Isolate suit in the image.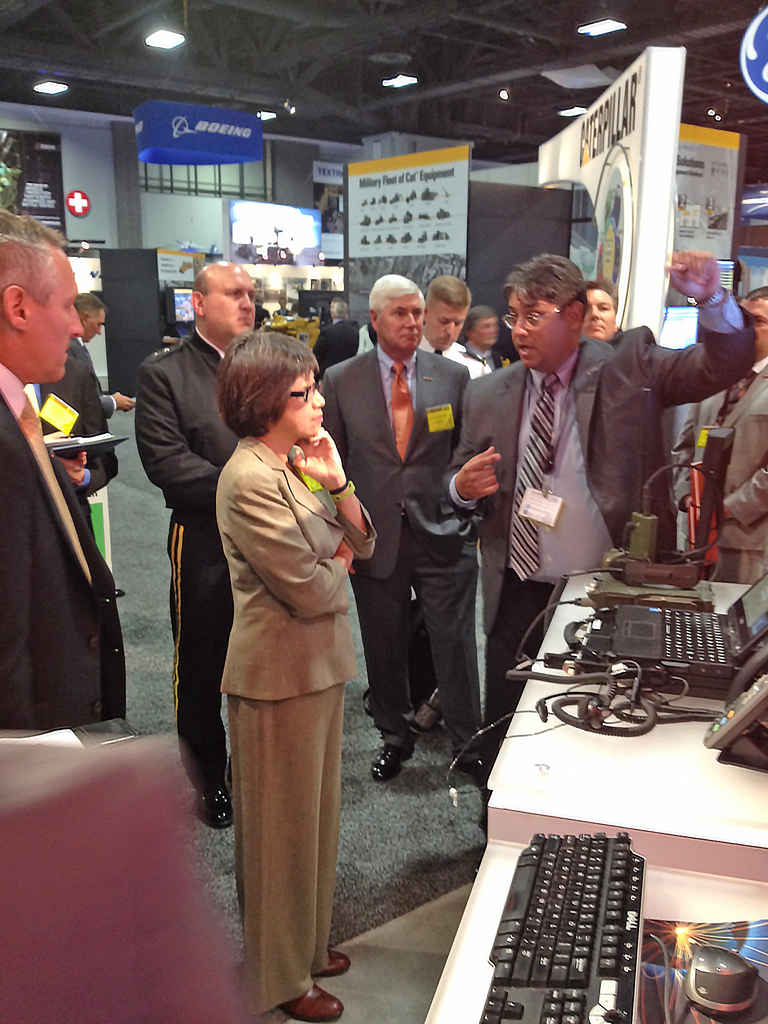
Isolated region: rect(0, 358, 125, 737).
